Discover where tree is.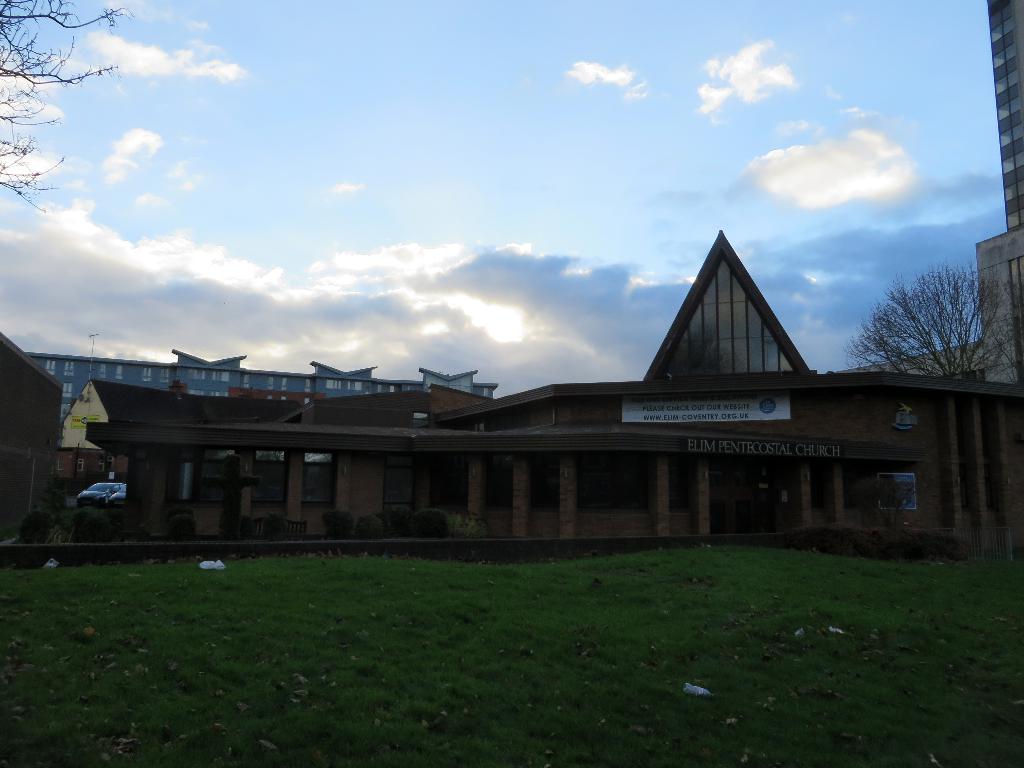
Discovered at region(854, 265, 1023, 390).
